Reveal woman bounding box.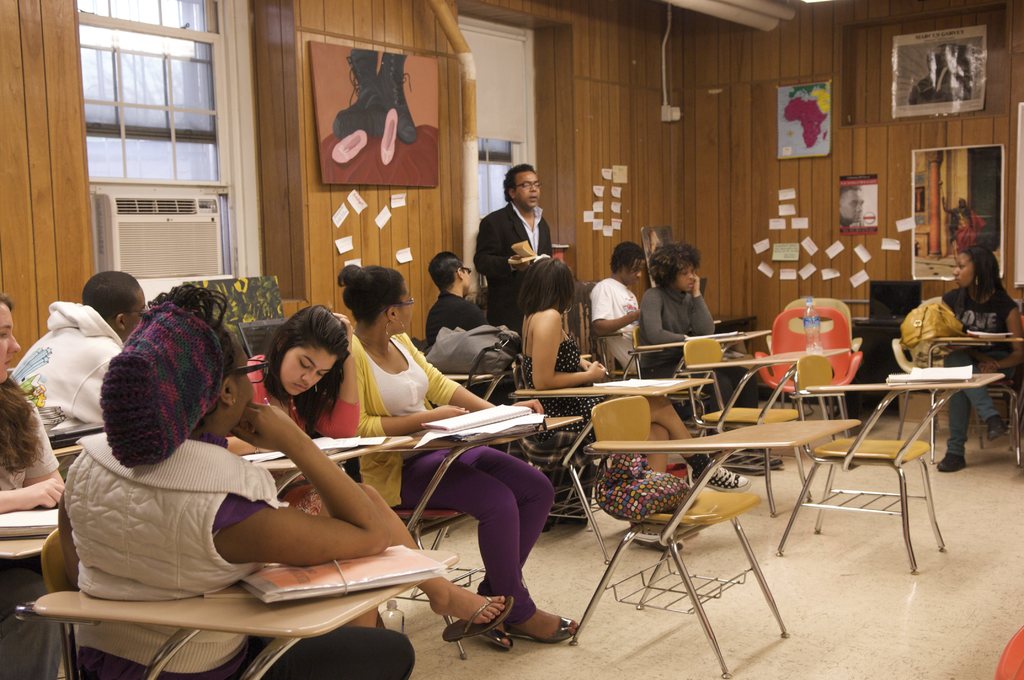
Revealed: <box>940,245,1023,477</box>.
